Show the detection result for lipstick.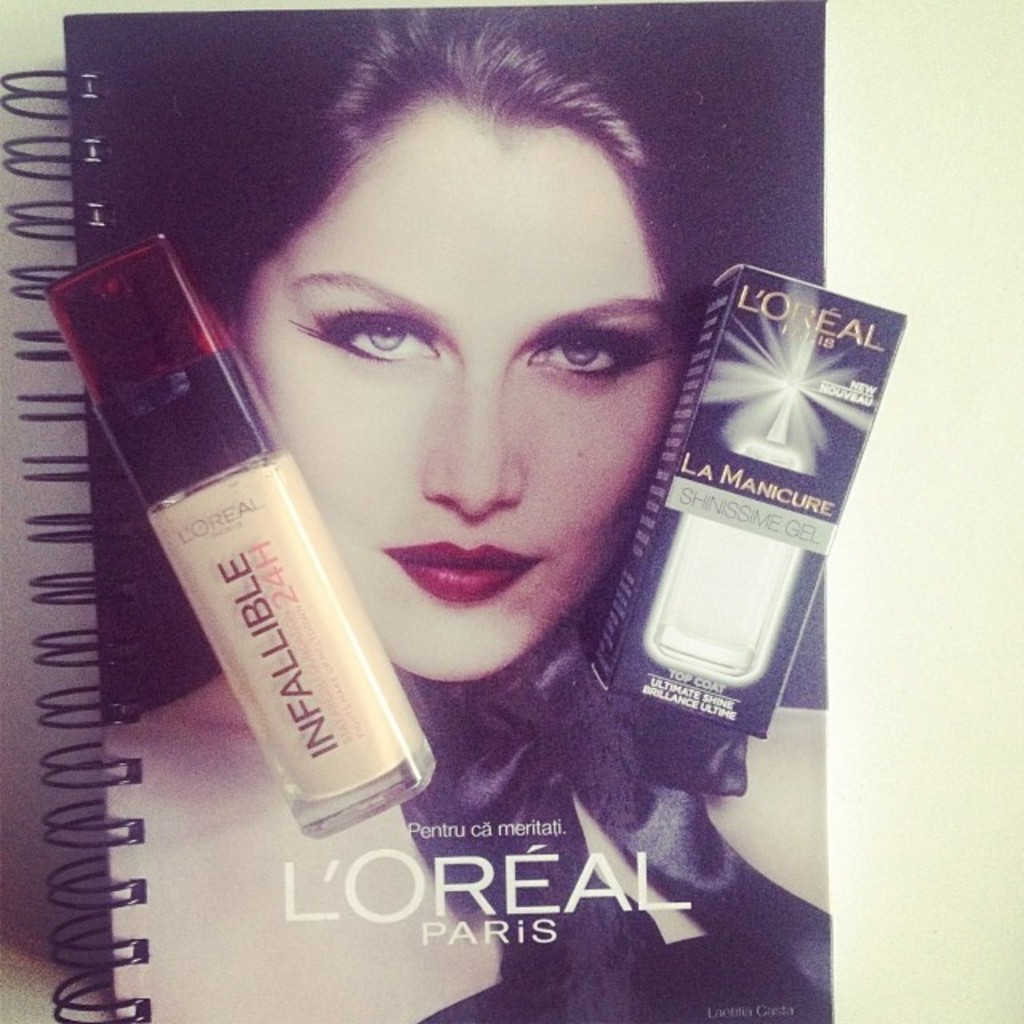
l=378, t=531, r=544, b=608.
